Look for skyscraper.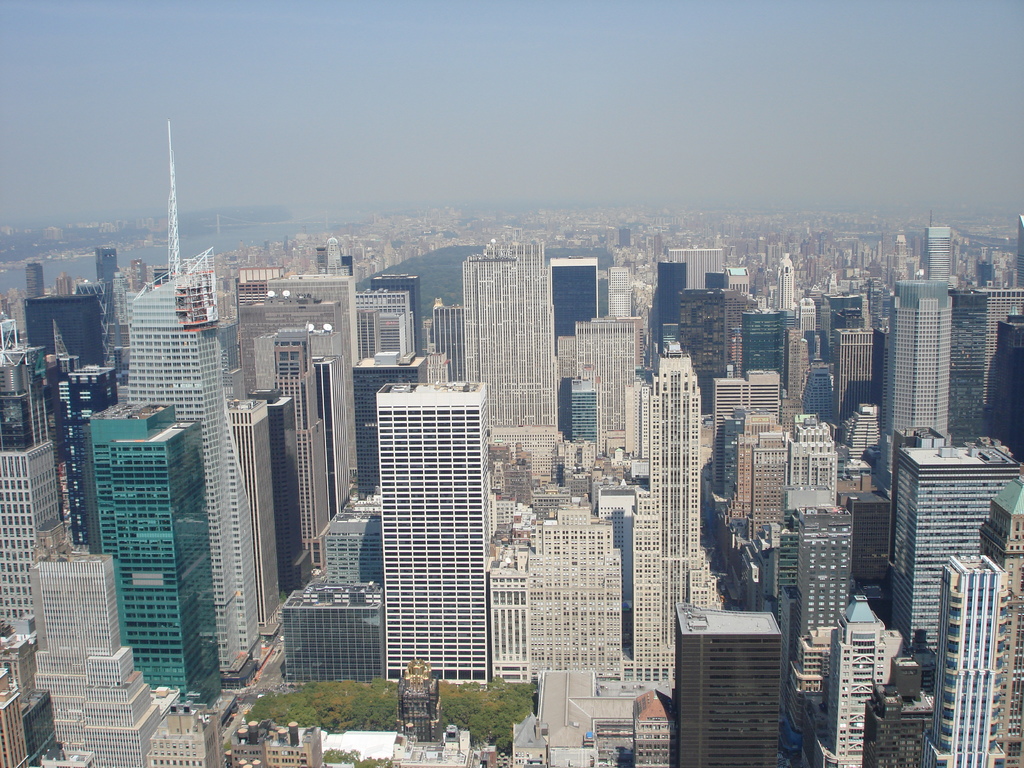
Found: [left=95, top=245, right=116, bottom=291].
